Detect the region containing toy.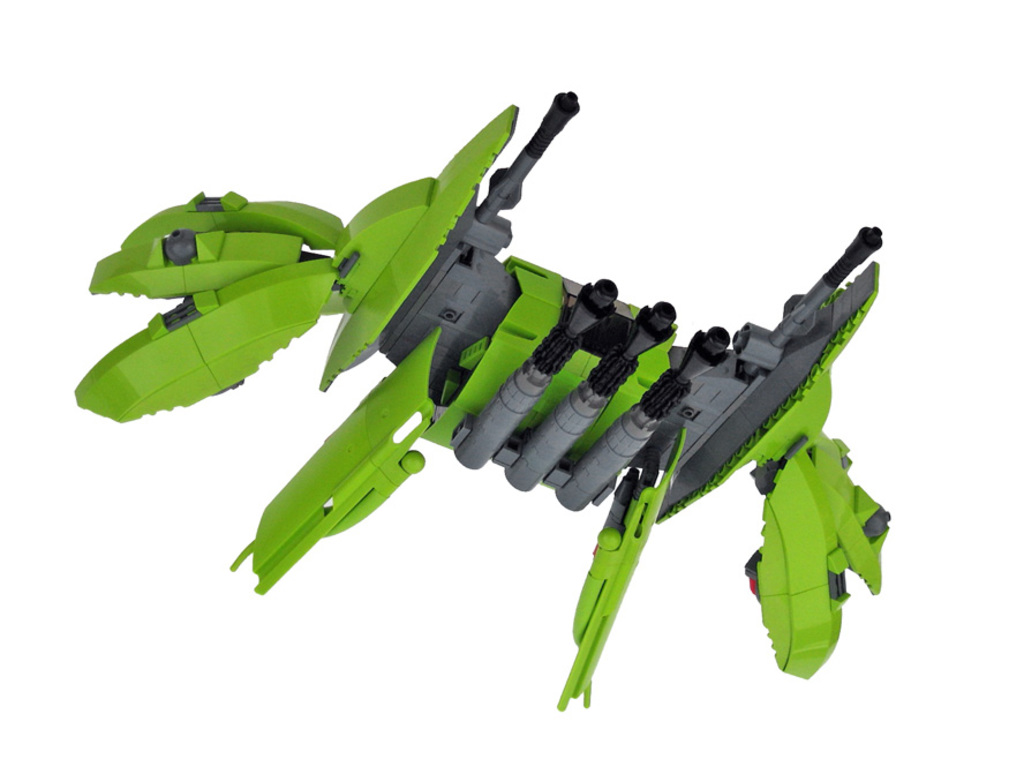
[126,121,936,713].
